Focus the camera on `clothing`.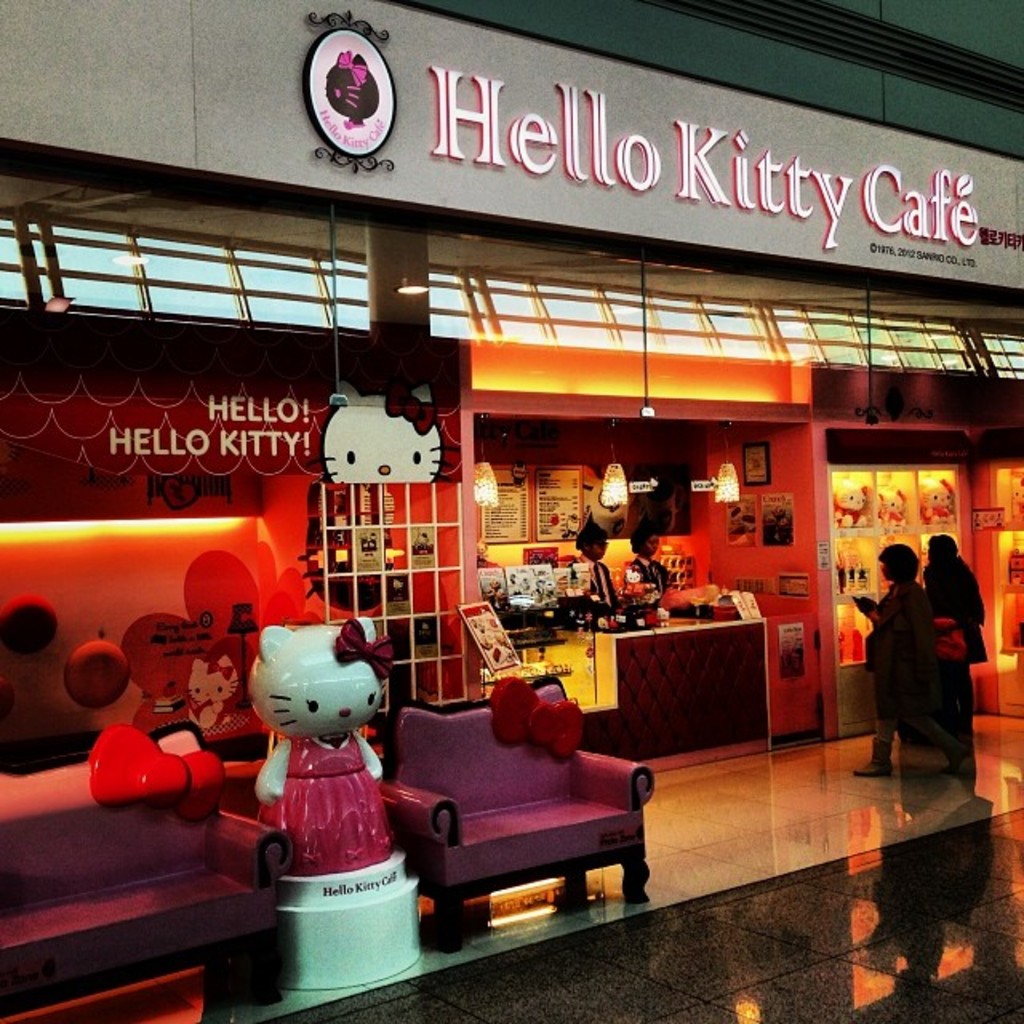
Focus region: 251:723:392:867.
